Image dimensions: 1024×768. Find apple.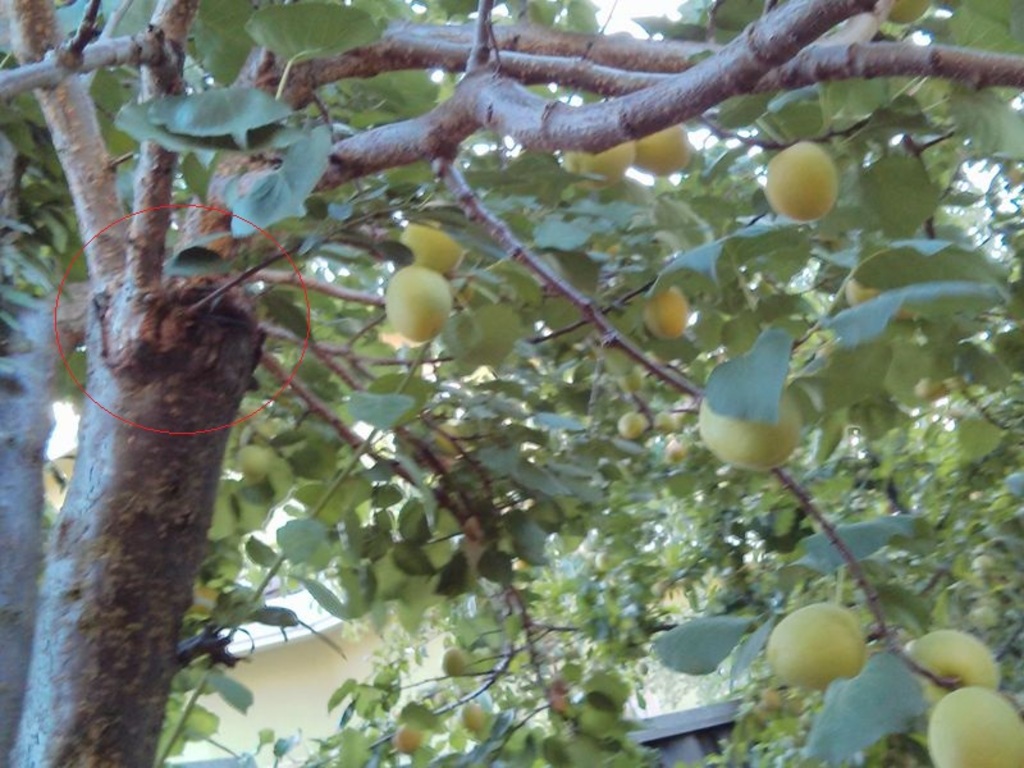
bbox(239, 445, 266, 477).
